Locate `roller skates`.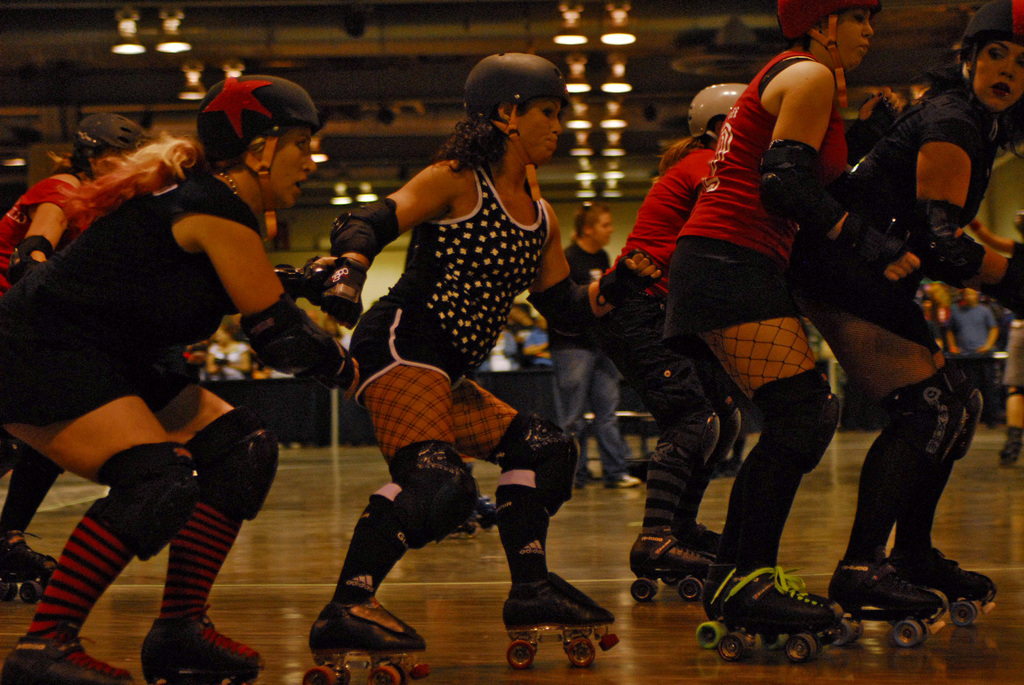
Bounding box: 138 616 268 684.
